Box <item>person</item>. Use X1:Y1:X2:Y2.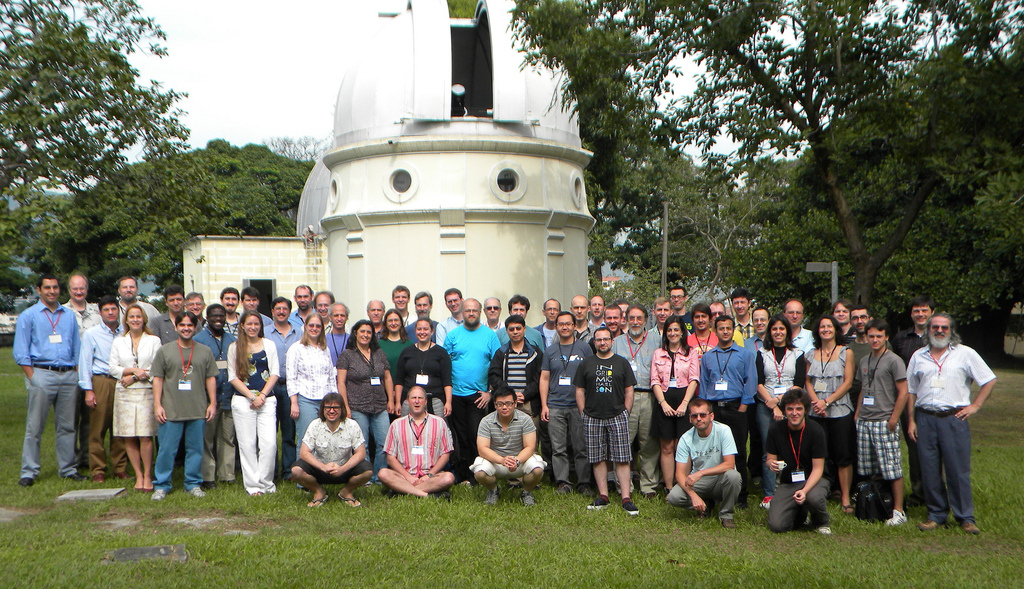
762:401:826:544.
